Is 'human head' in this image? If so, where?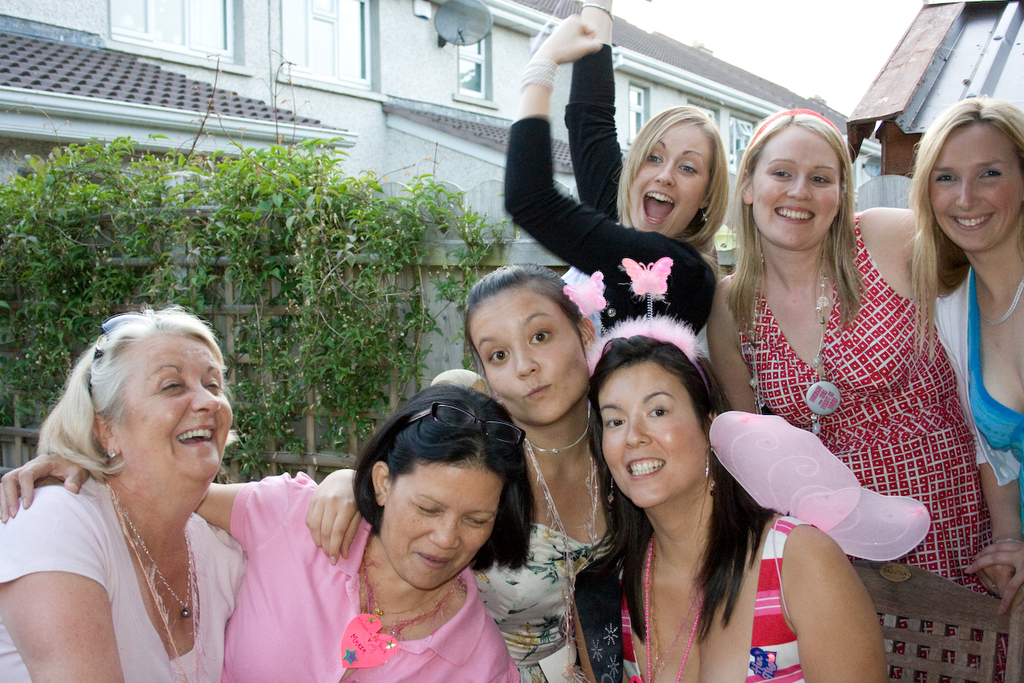
Yes, at 616, 105, 722, 239.
